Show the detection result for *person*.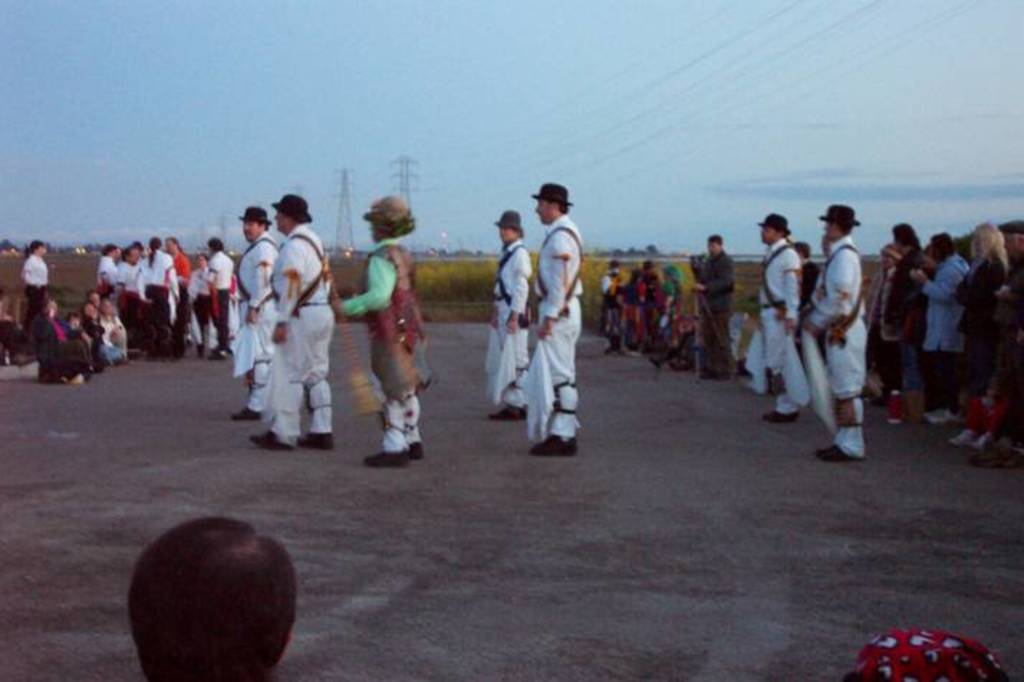
524/184/585/457.
